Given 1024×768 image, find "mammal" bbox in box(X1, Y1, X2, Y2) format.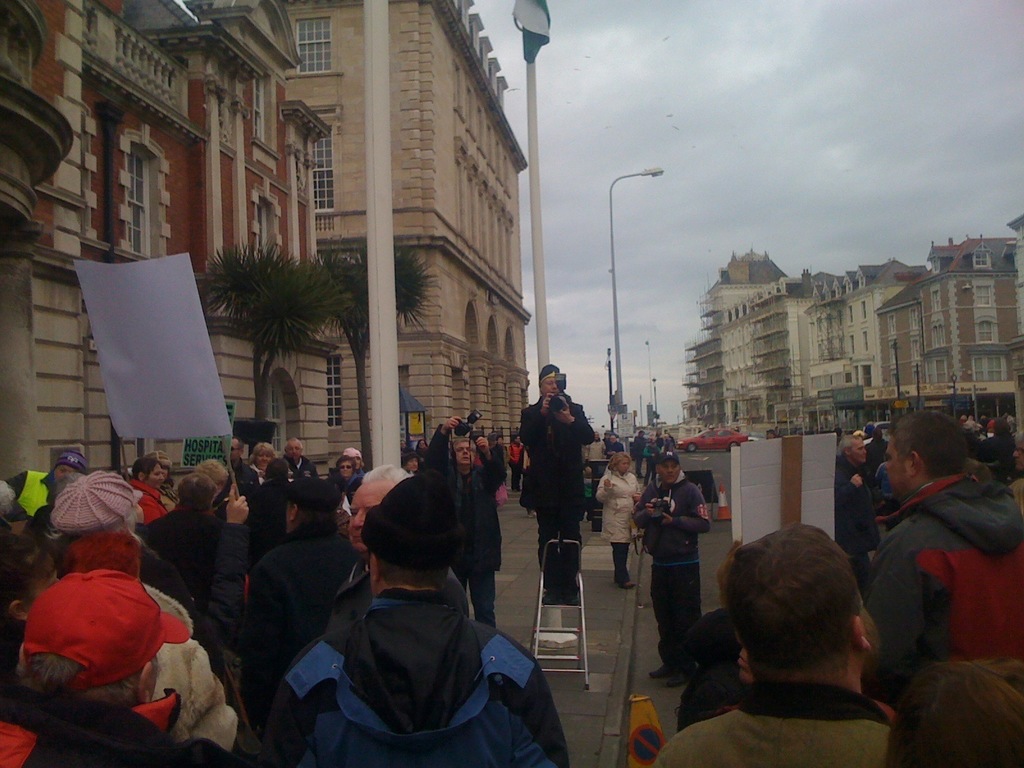
box(418, 412, 504, 626).
